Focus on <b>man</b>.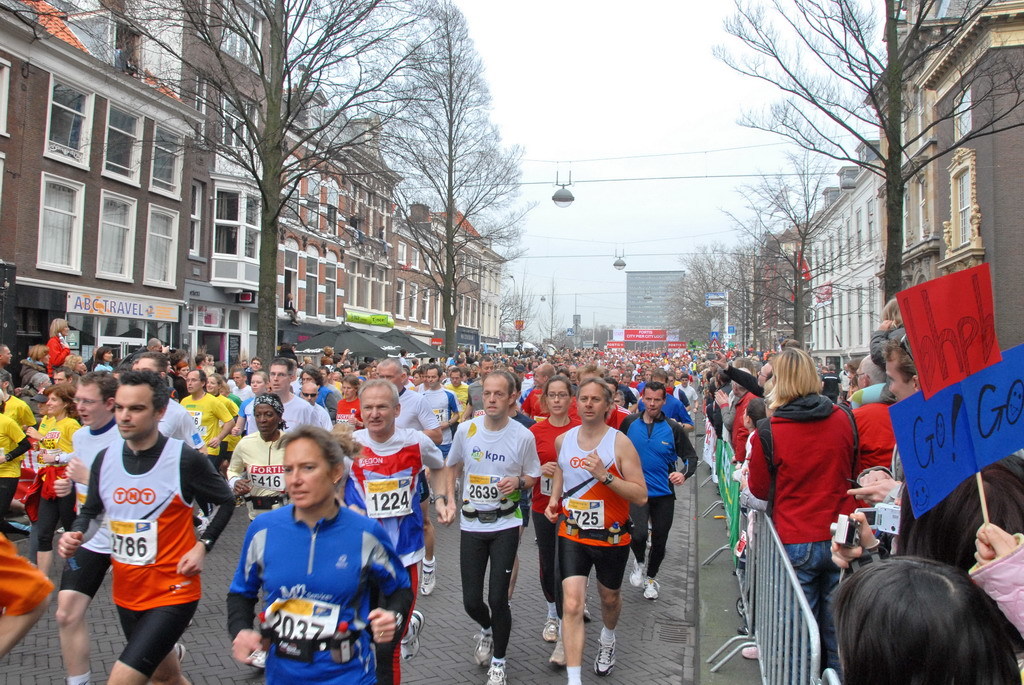
Focused at locate(46, 361, 143, 684).
